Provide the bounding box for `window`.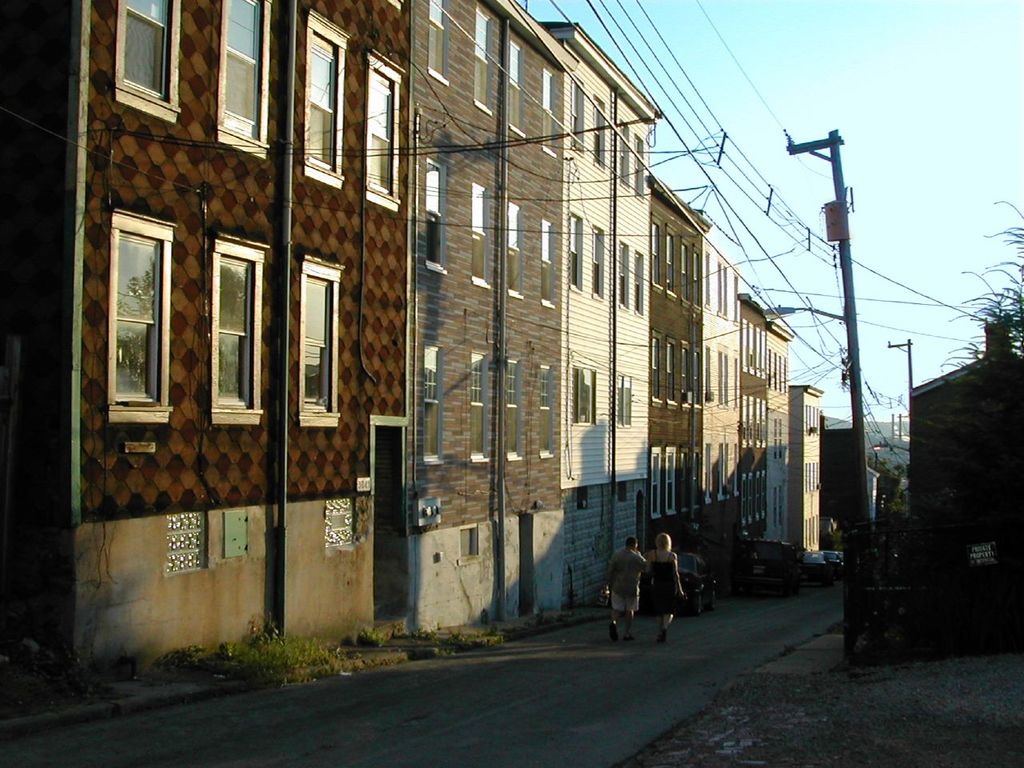
box(471, 5, 490, 111).
